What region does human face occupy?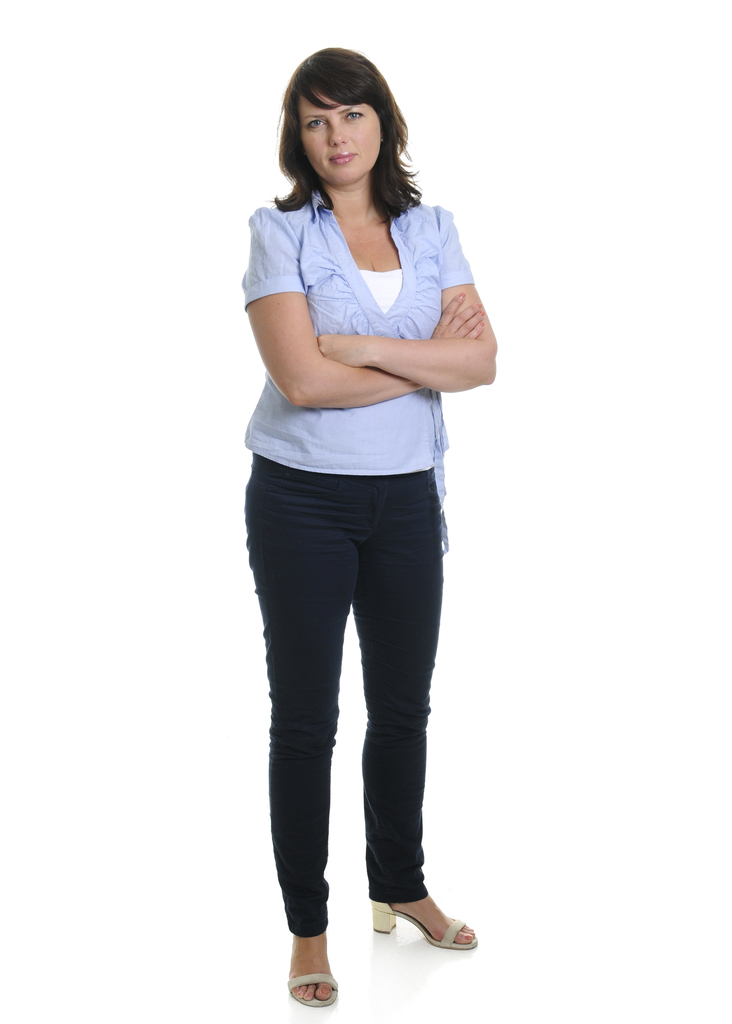
x1=299, y1=84, x2=383, y2=186.
